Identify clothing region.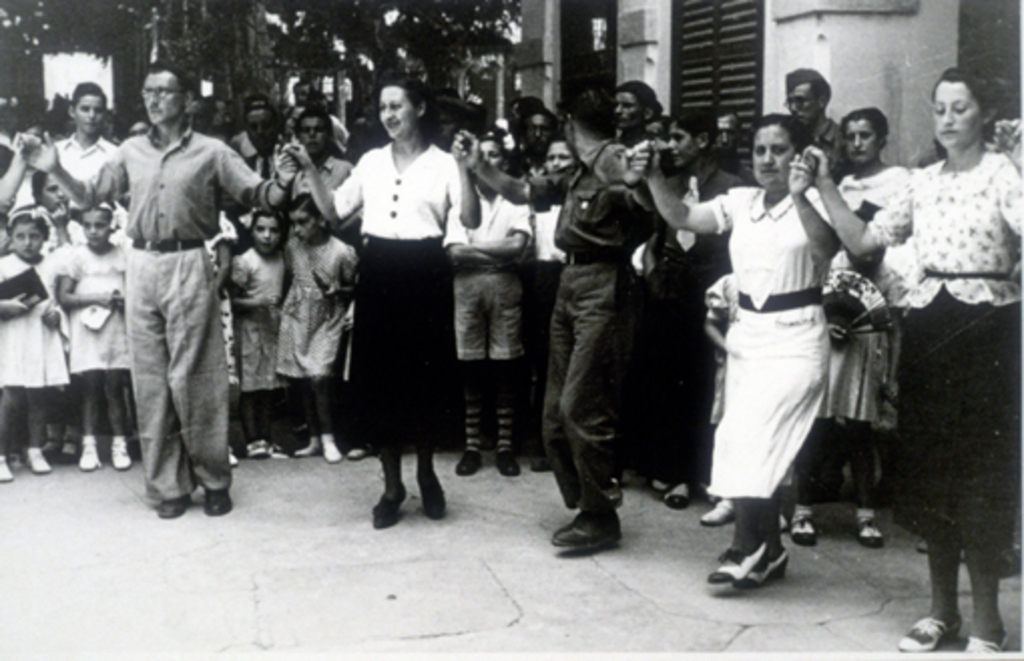
Region: (left=221, top=237, right=295, bottom=388).
